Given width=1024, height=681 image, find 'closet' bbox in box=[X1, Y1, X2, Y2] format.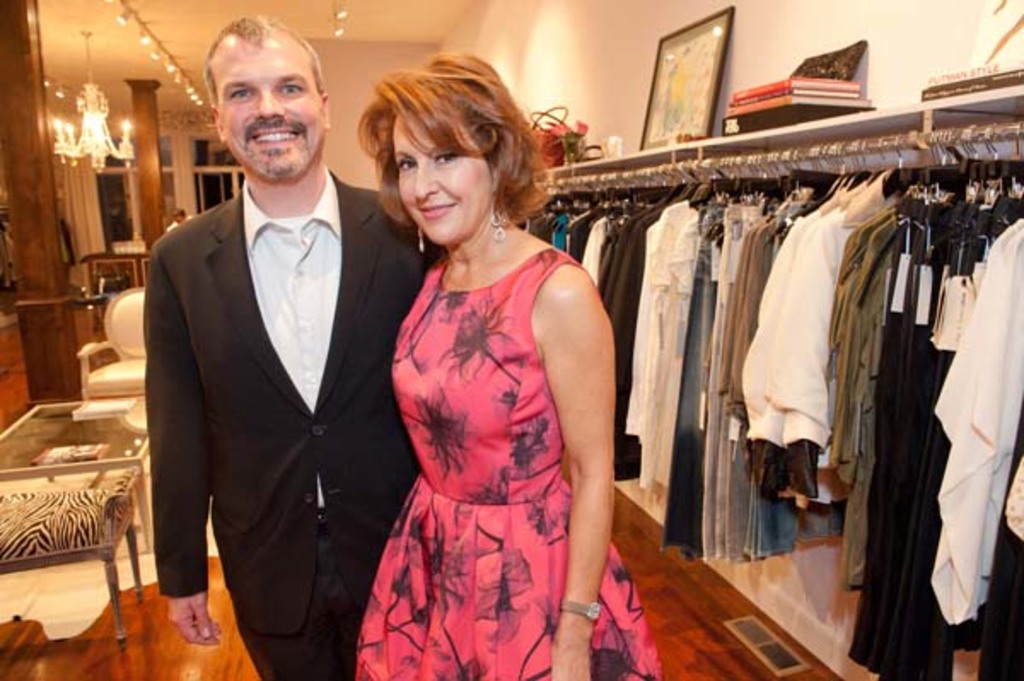
box=[515, 80, 1022, 679].
